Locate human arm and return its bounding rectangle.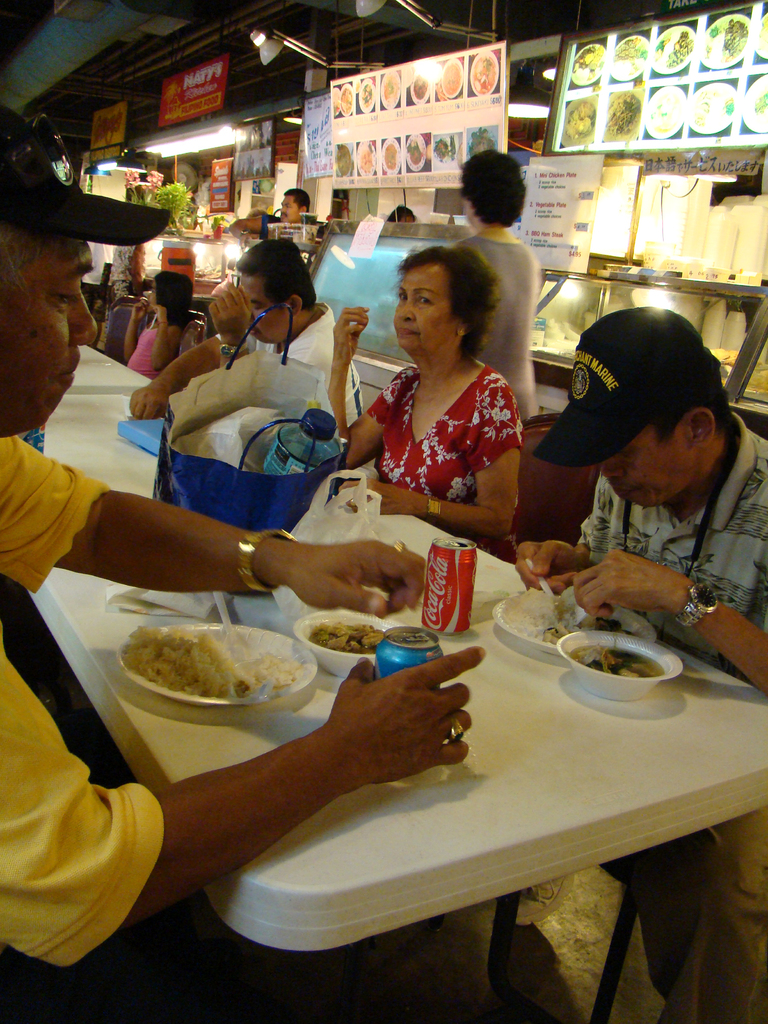
(333, 372, 524, 547).
